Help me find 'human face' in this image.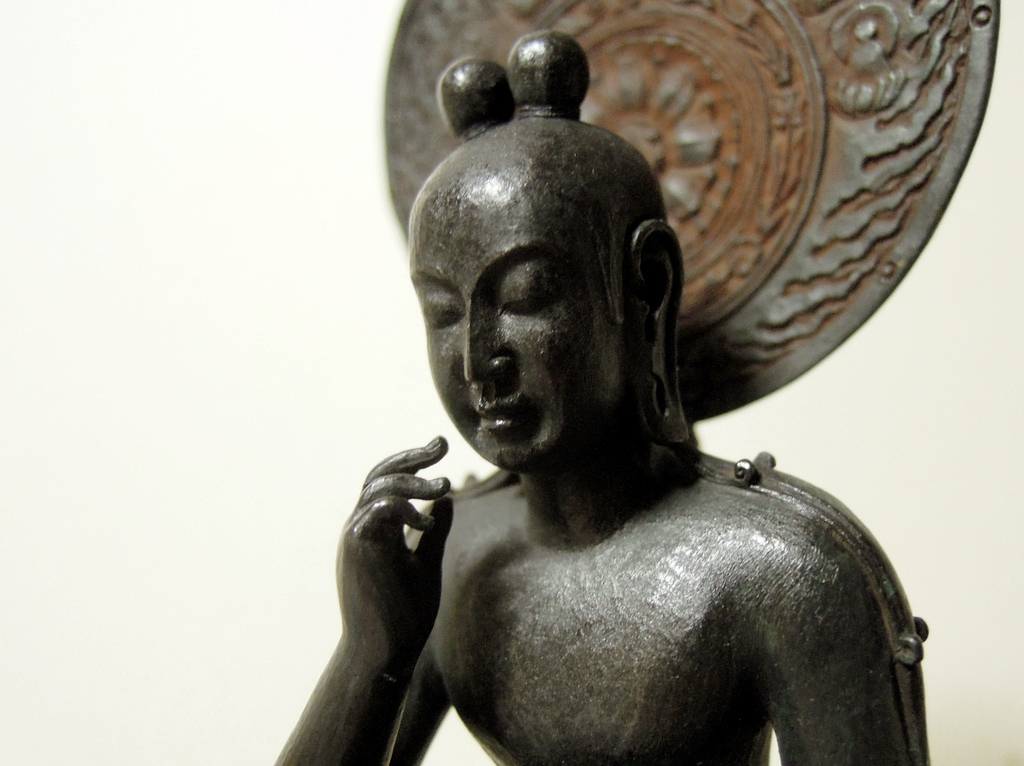
Found it: rect(404, 172, 619, 475).
